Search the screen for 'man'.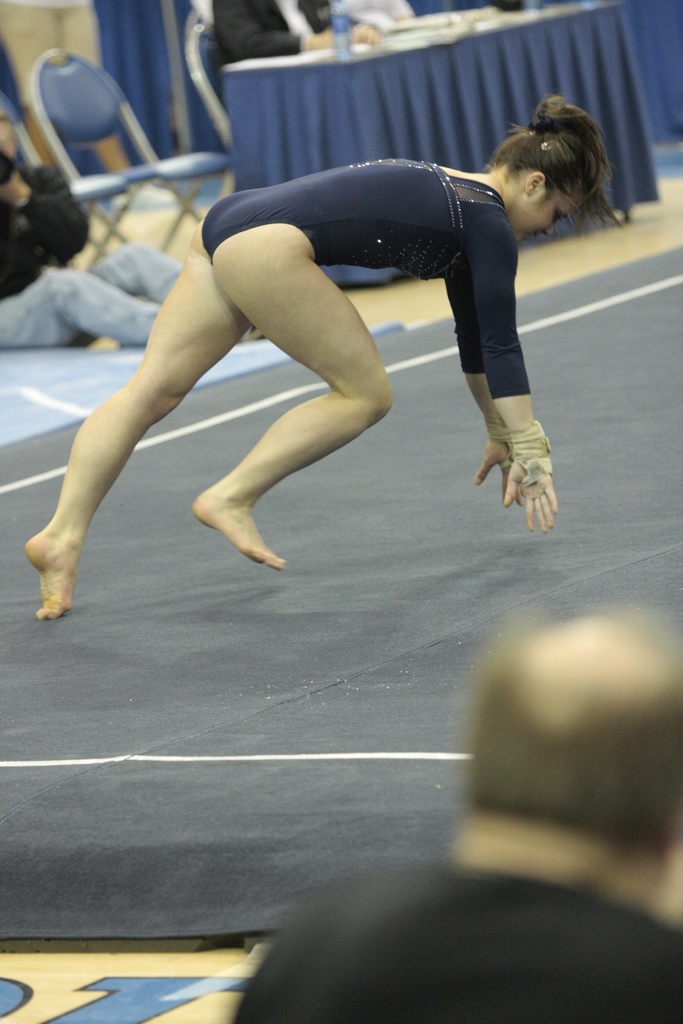
Found at region(224, 598, 682, 1023).
